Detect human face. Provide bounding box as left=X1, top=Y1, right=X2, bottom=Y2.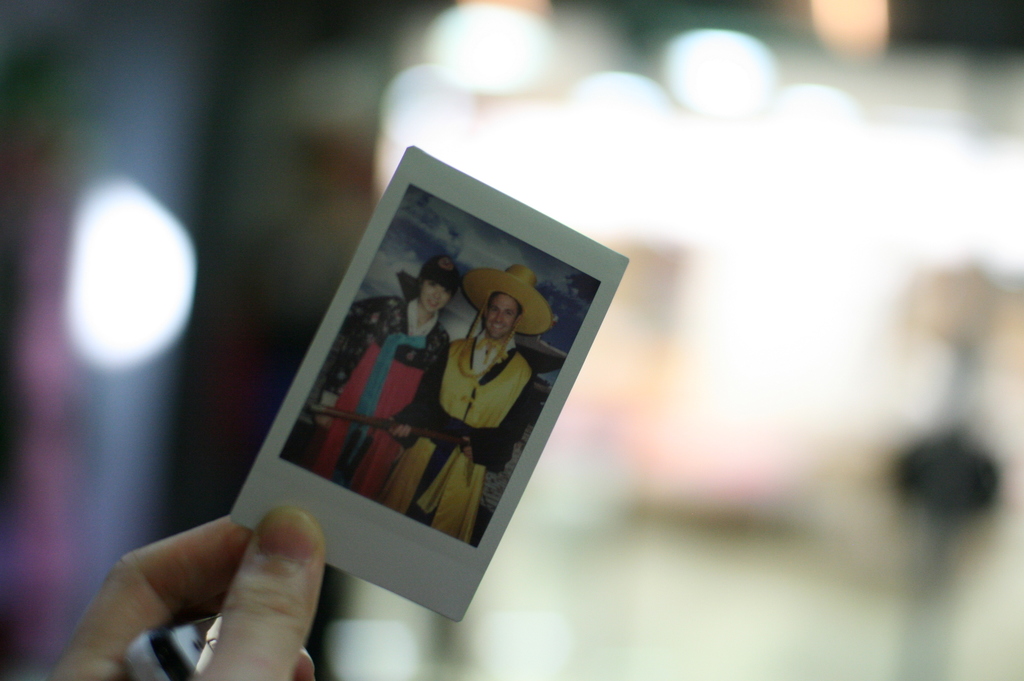
left=418, top=286, right=452, bottom=312.
